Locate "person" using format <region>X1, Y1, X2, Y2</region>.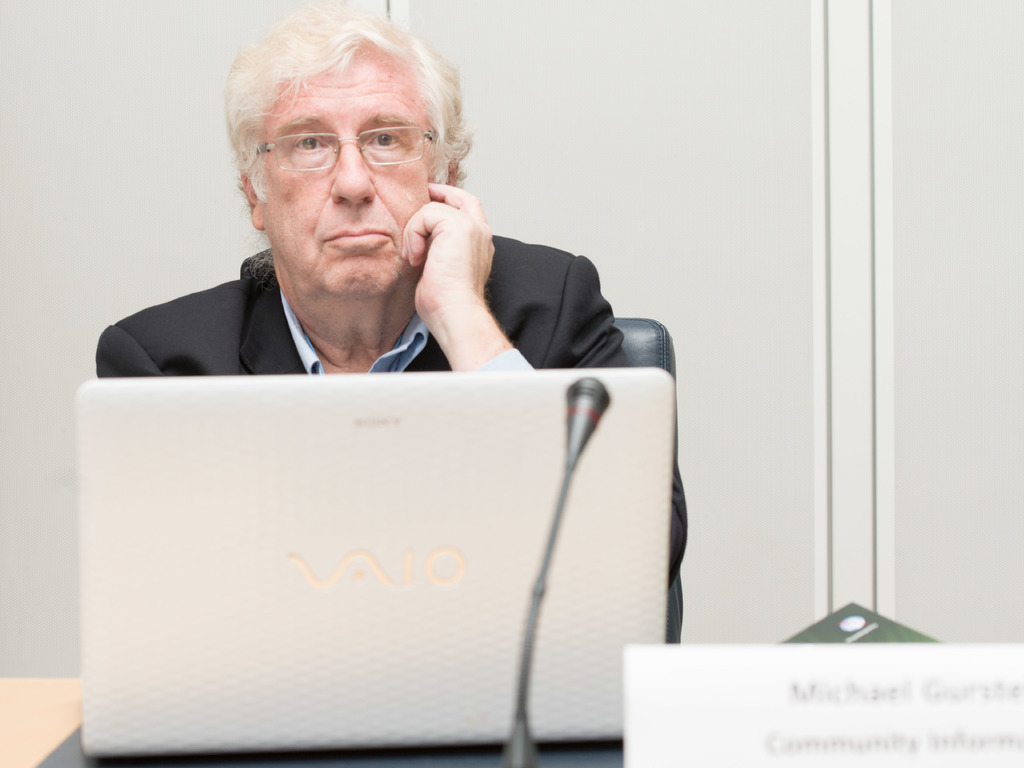
<region>93, 12, 687, 541</region>.
